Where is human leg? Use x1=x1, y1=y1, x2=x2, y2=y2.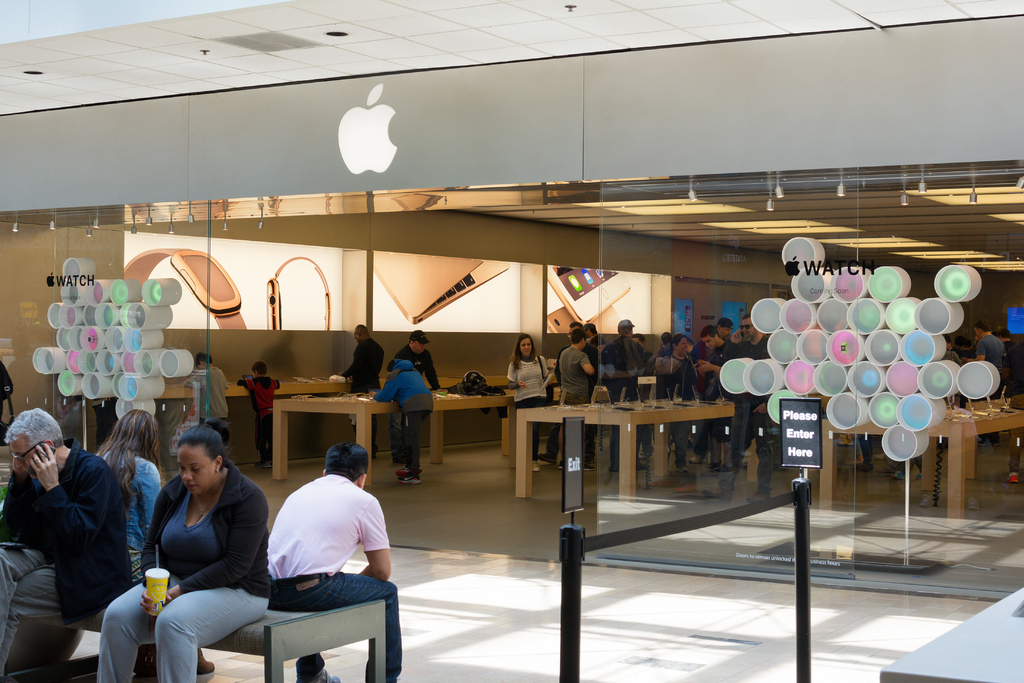
x1=745, y1=409, x2=771, y2=500.
